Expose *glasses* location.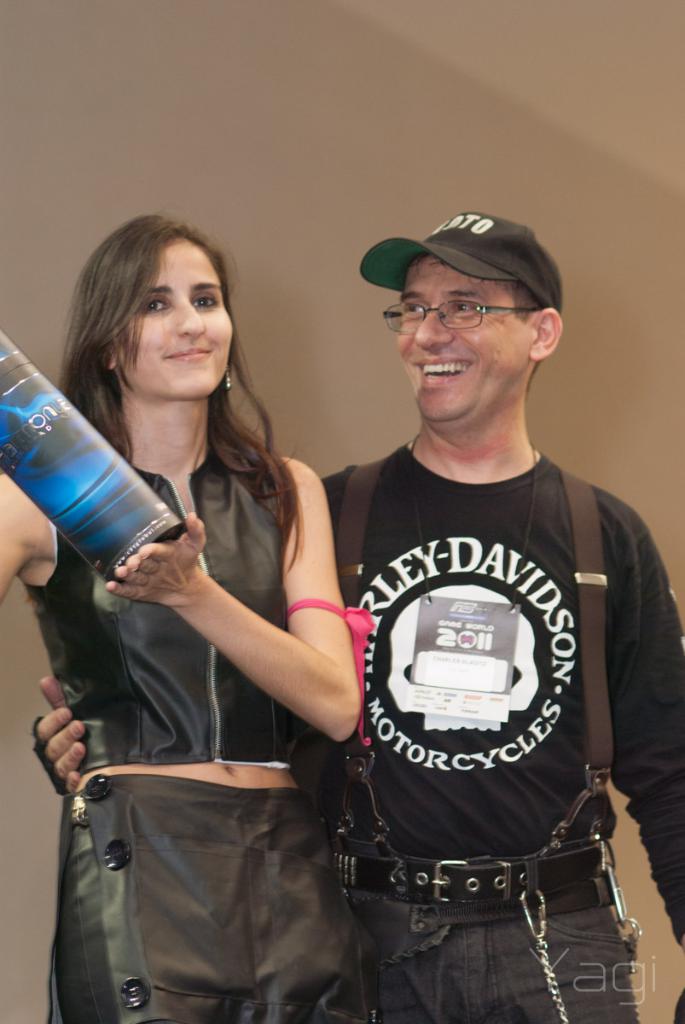
Exposed at <region>382, 298, 541, 329</region>.
